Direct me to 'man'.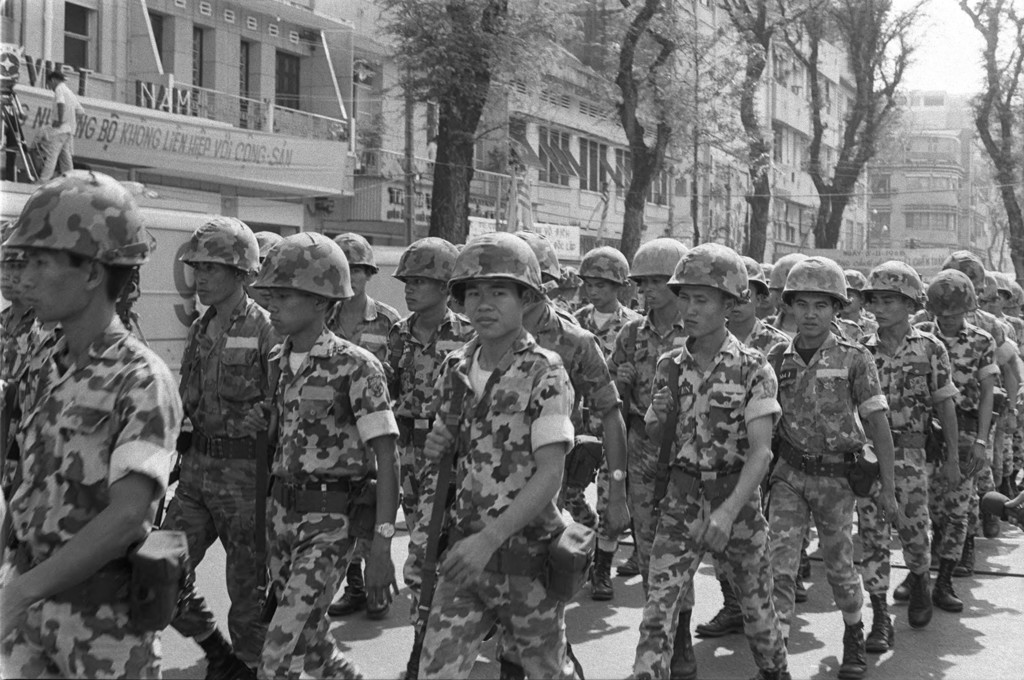
Direction: region(655, 243, 796, 679).
